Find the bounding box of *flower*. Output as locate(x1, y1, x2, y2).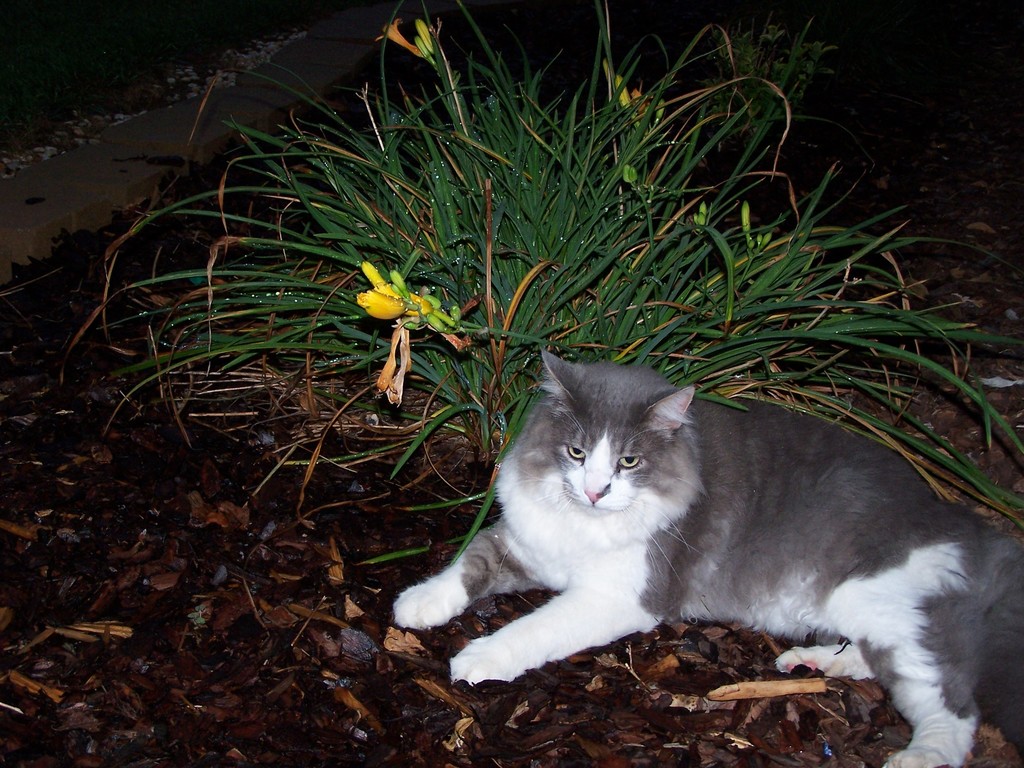
locate(375, 10, 409, 51).
